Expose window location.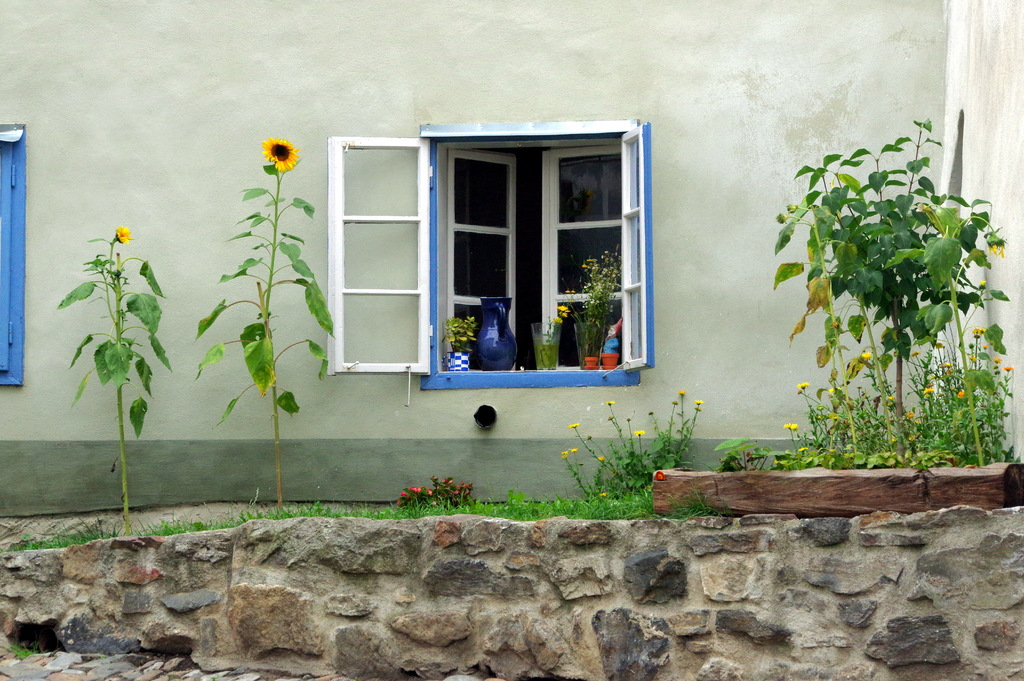
Exposed at pyautogui.locateOnScreen(0, 125, 28, 389).
